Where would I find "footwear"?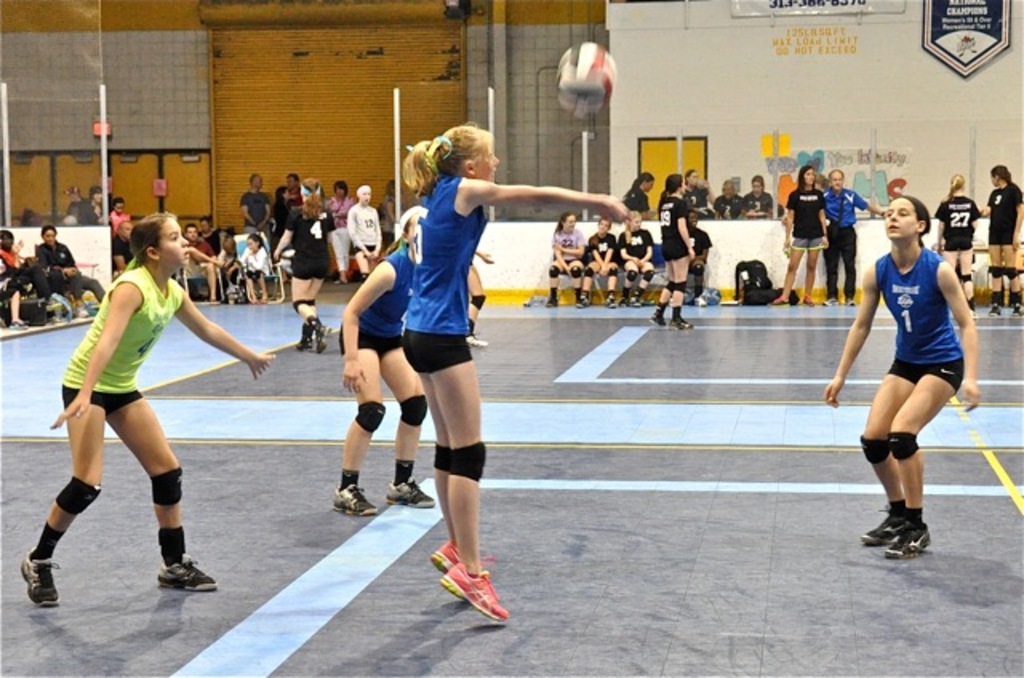
At [x1=442, y1=558, x2=509, y2=617].
